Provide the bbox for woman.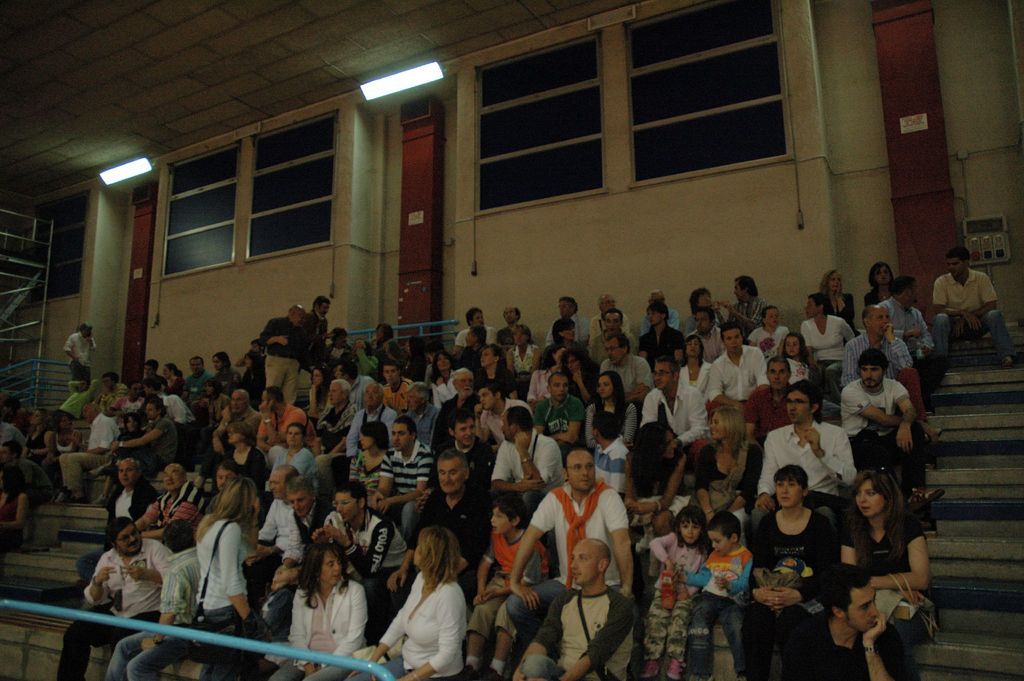
678:334:710:391.
